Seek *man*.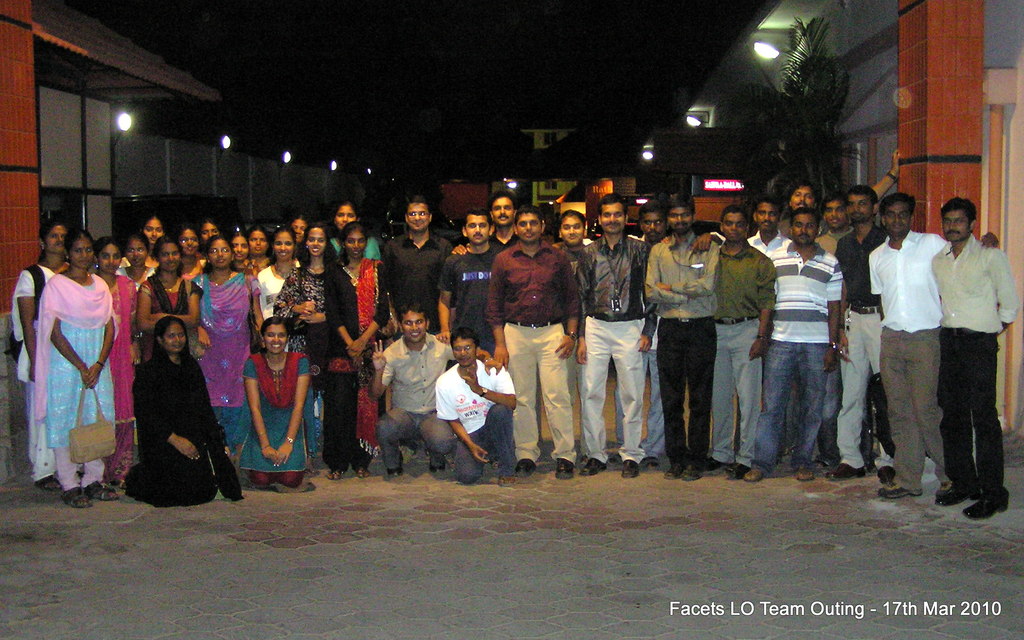
detection(865, 192, 1003, 499).
